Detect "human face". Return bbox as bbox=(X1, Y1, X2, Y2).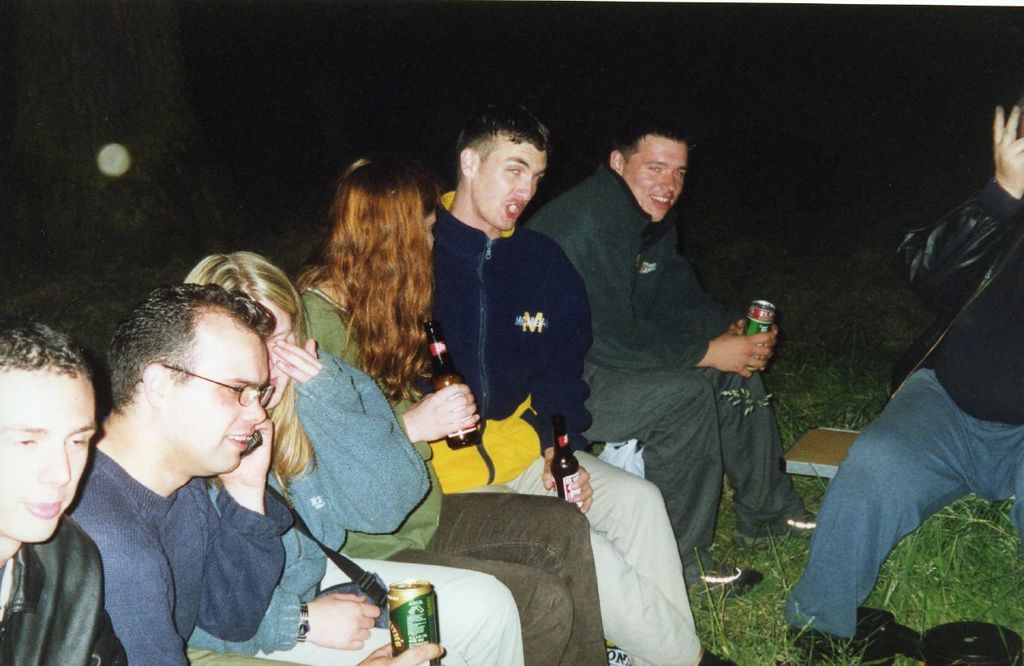
bbox=(470, 132, 549, 228).
